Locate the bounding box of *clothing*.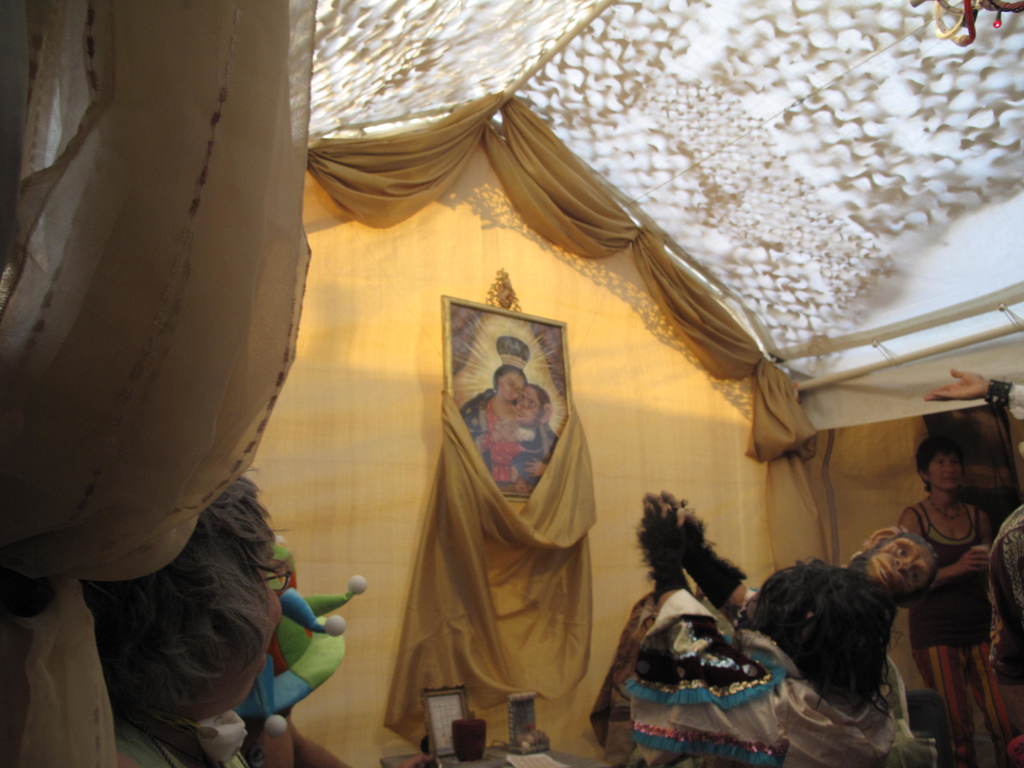
Bounding box: l=509, t=426, r=556, b=488.
